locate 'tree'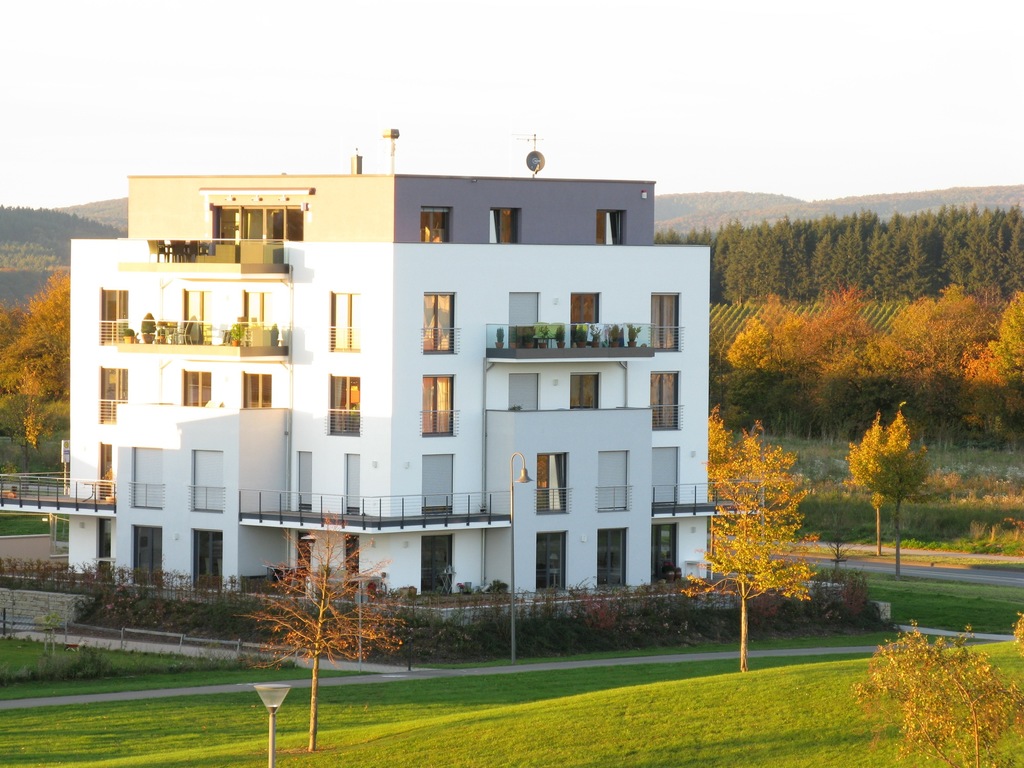
locate(700, 412, 803, 515)
